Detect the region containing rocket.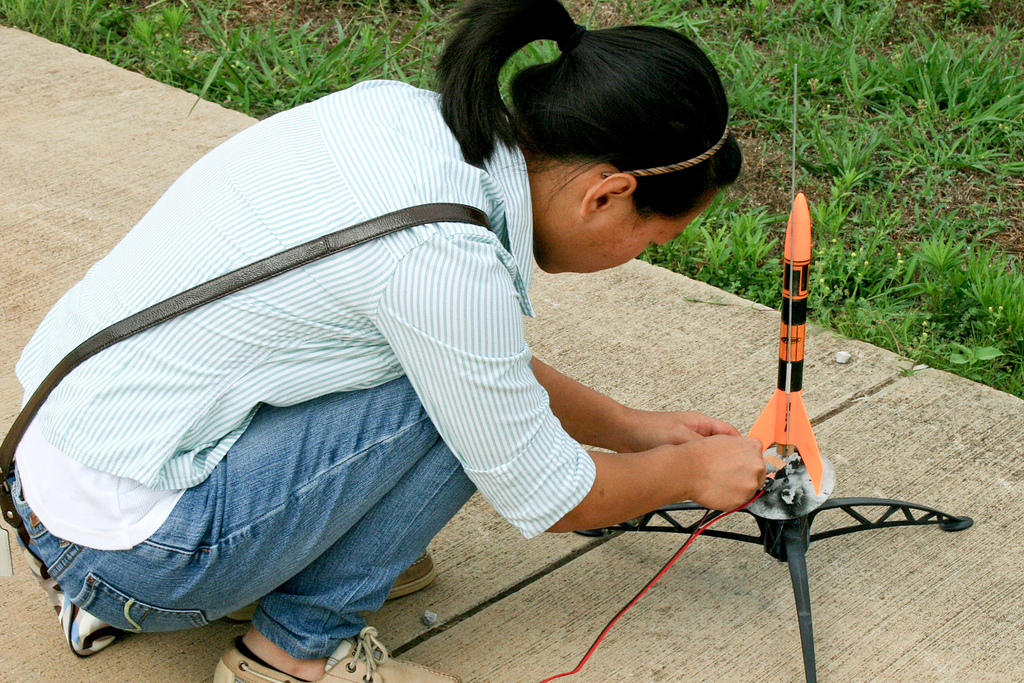
crop(760, 178, 834, 586).
